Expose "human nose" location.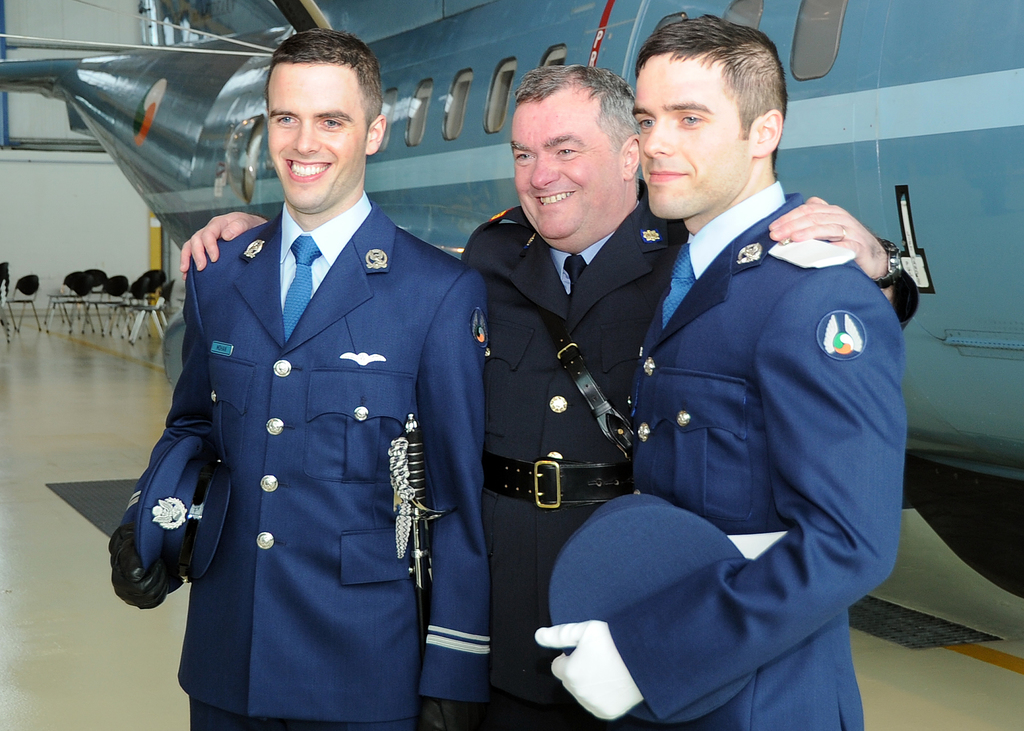
Exposed at {"x1": 290, "y1": 125, "x2": 320, "y2": 155}.
